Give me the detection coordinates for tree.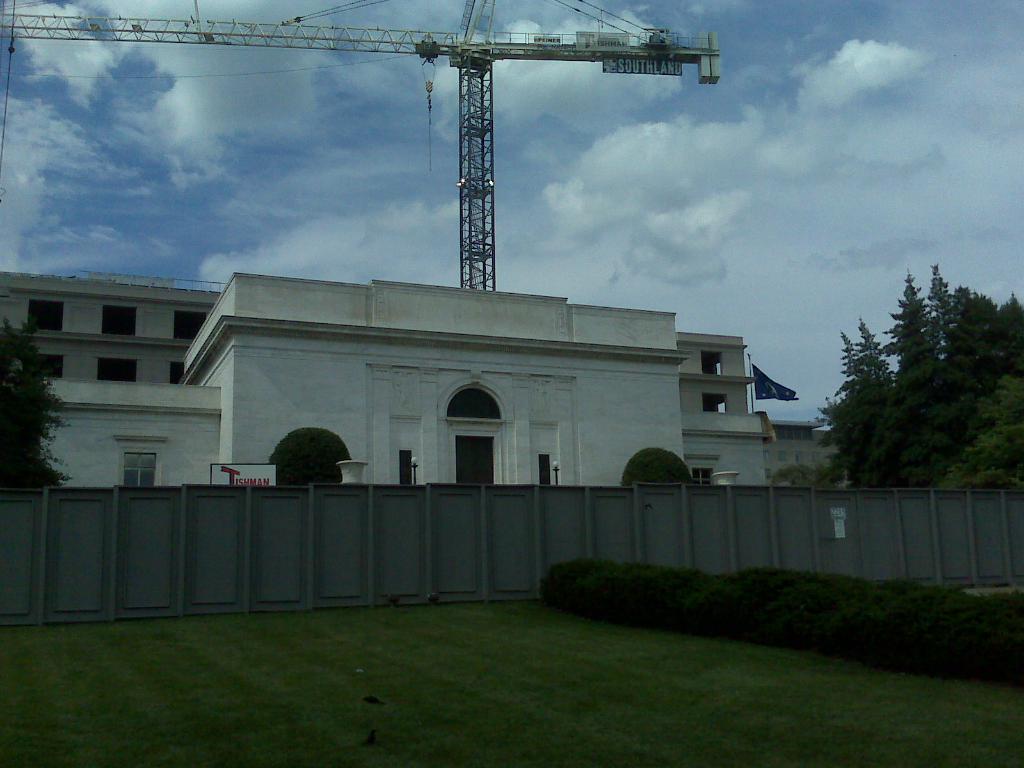
(0,317,70,490).
